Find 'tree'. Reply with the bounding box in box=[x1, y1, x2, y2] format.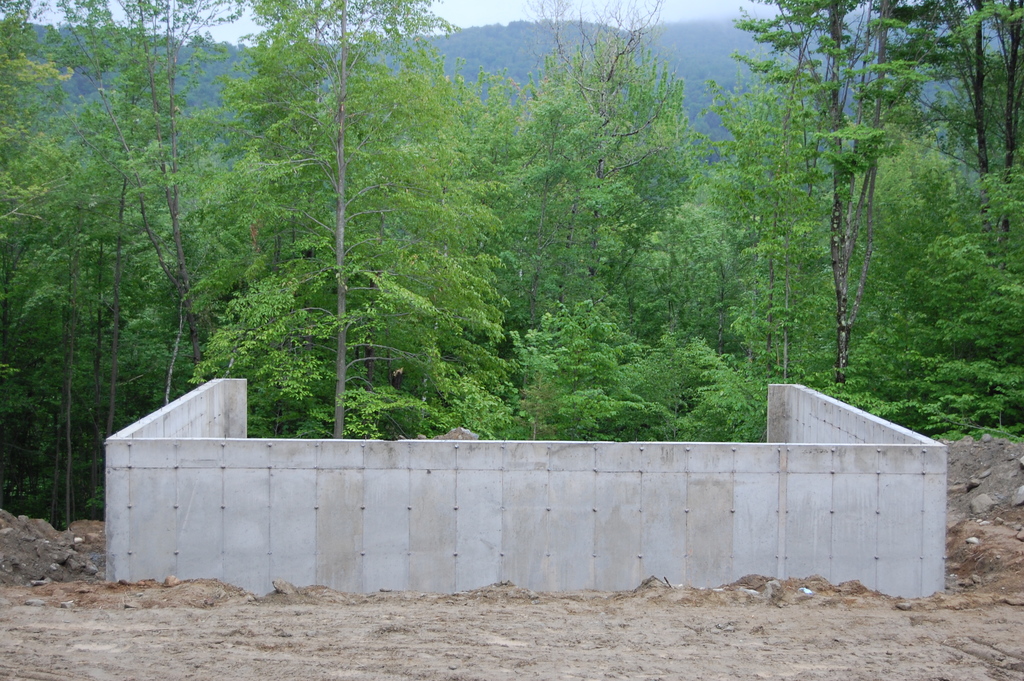
box=[911, 0, 1023, 461].
